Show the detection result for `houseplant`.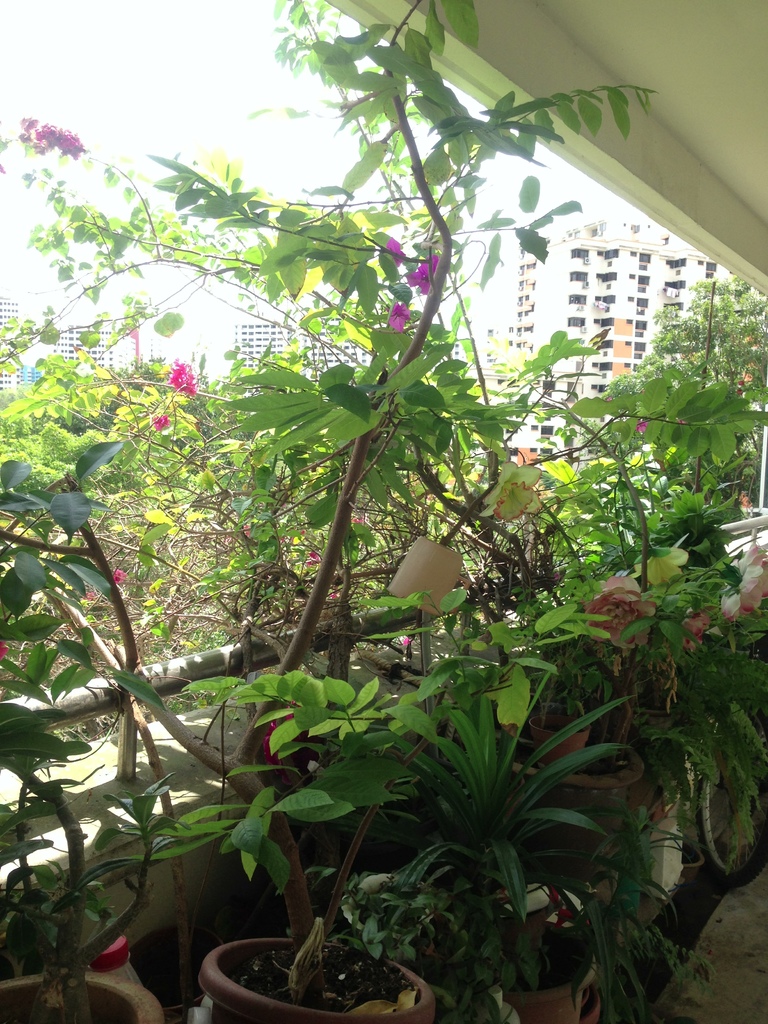
(x1=148, y1=664, x2=458, y2=1023).
